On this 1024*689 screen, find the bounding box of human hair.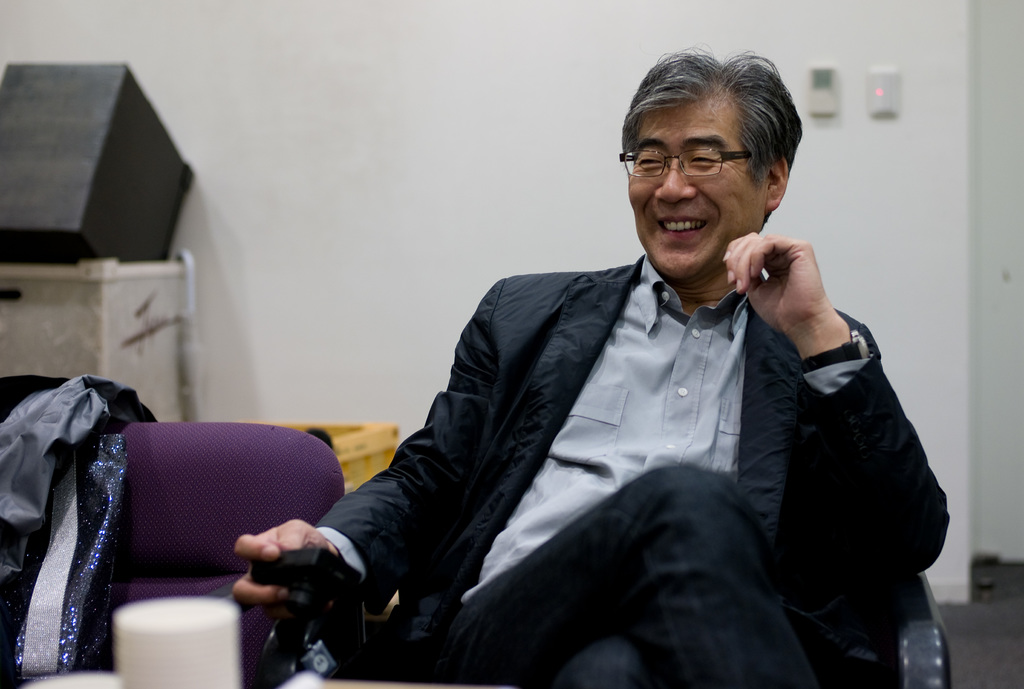
Bounding box: <box>615,51,792,215</box>.
